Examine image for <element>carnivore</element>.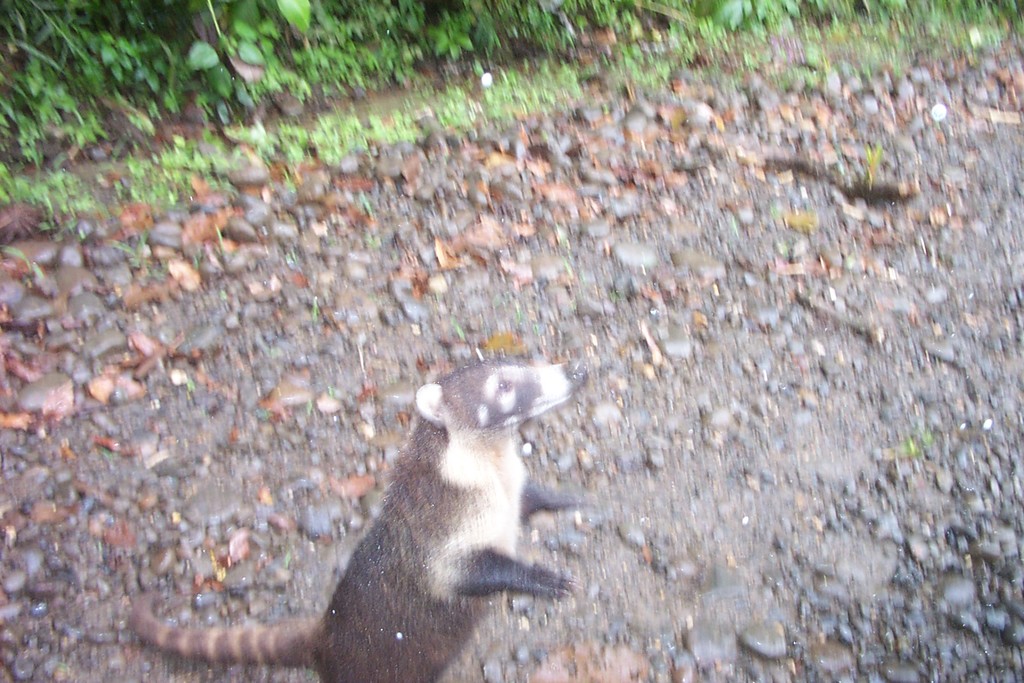
Examination result: 146:335:643:682.
